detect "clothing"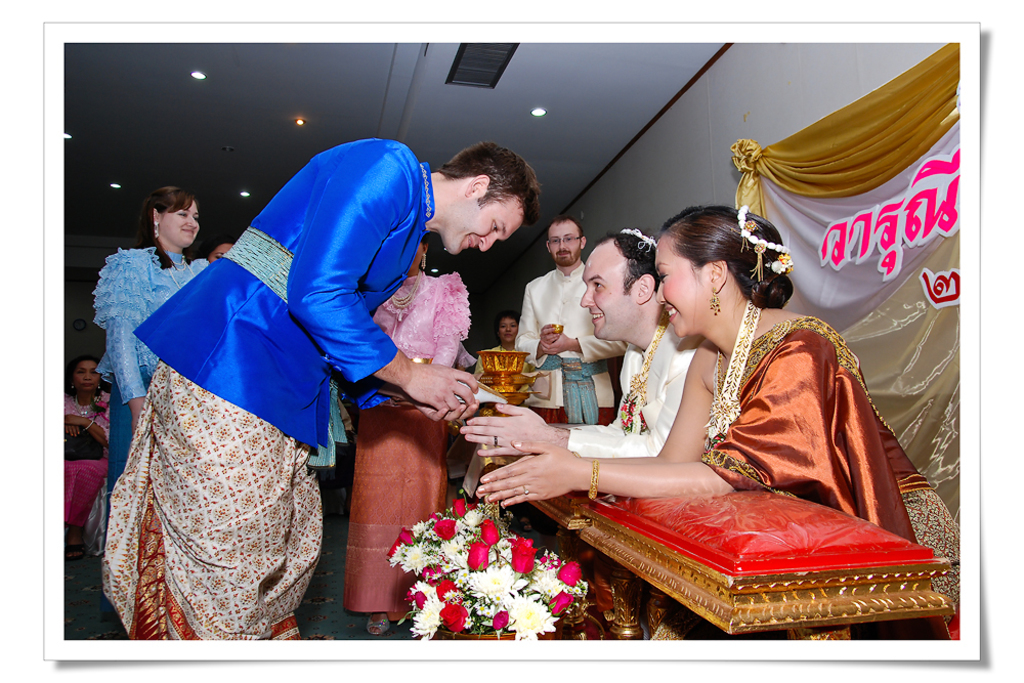
crop(370, 263, 471, 367)
